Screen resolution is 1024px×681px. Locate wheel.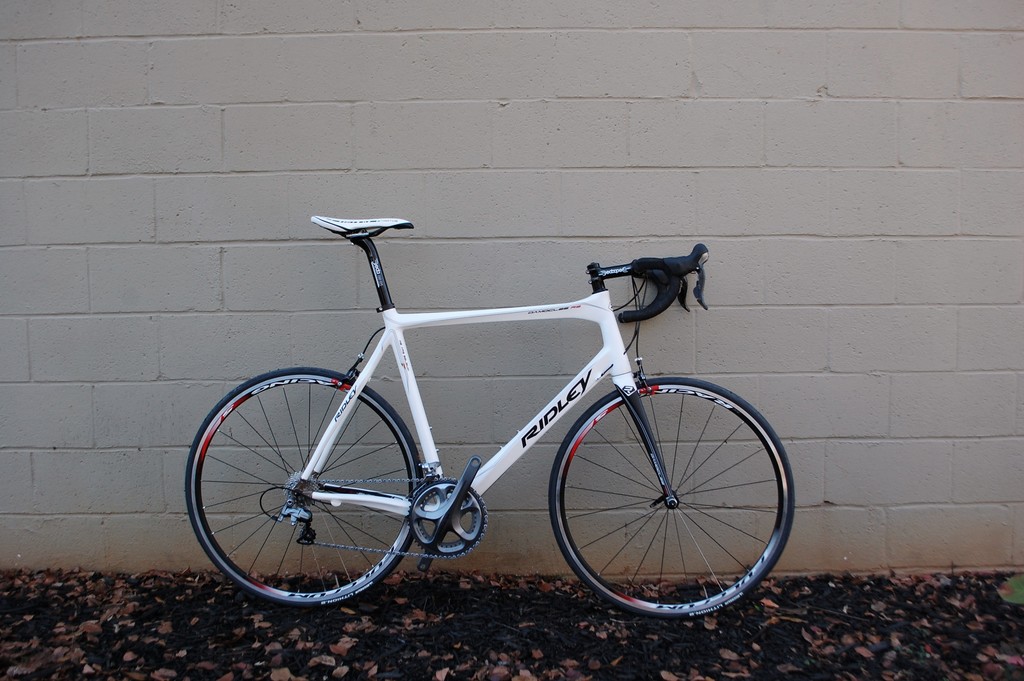
crop(184, 366, 429, 612).
